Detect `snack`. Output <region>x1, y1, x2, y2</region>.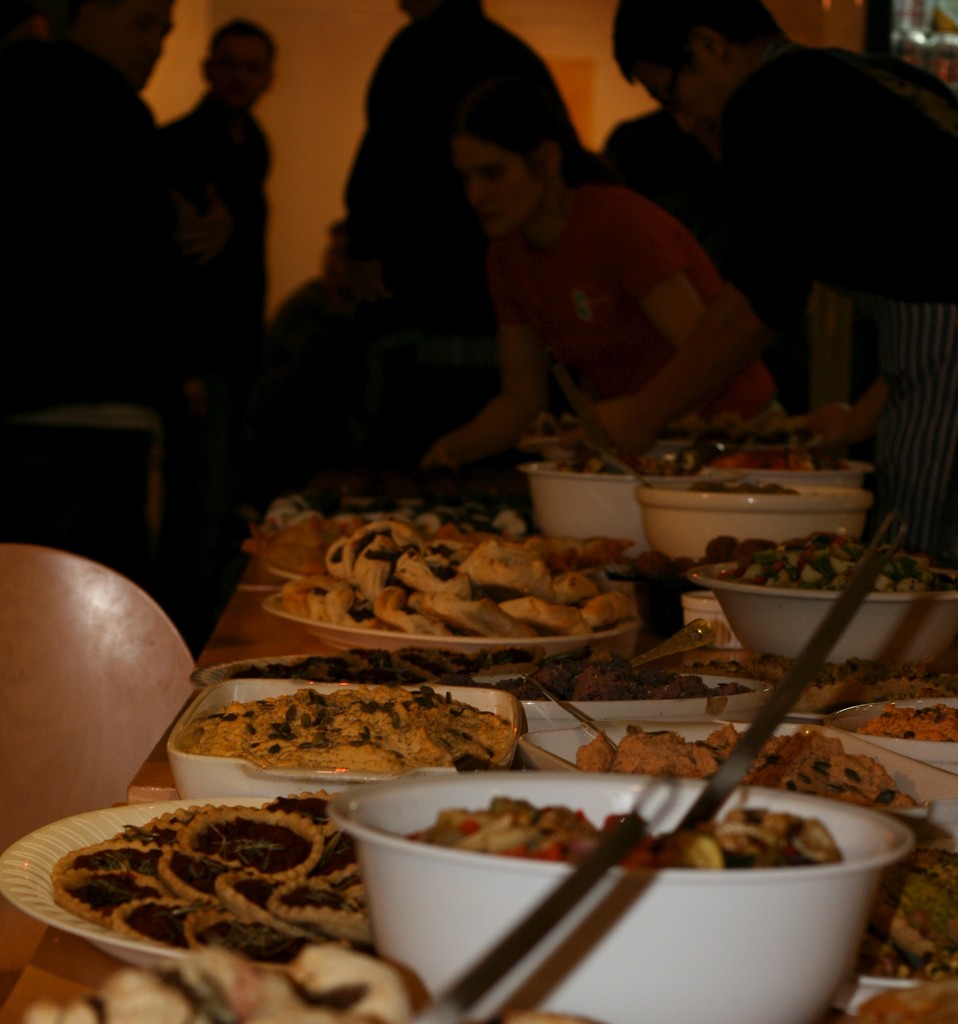
<region>697, 526, 957, 593</region>.
